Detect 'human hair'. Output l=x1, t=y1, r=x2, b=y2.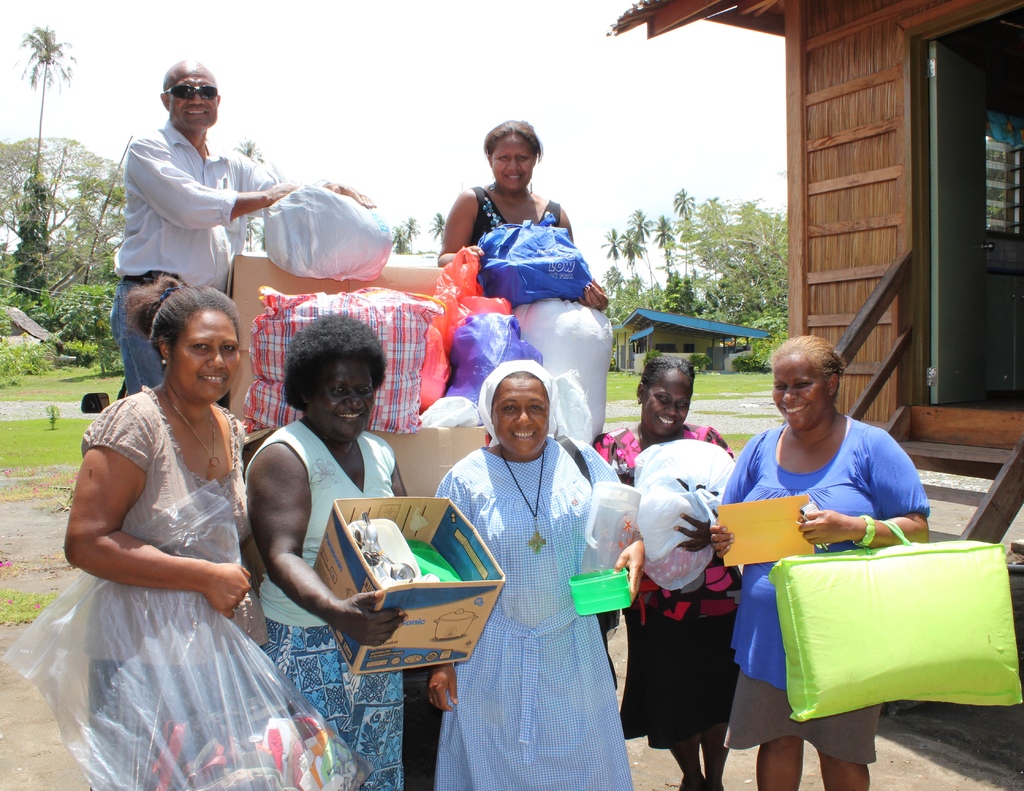
l=506, t=372, r=538, b=379.
